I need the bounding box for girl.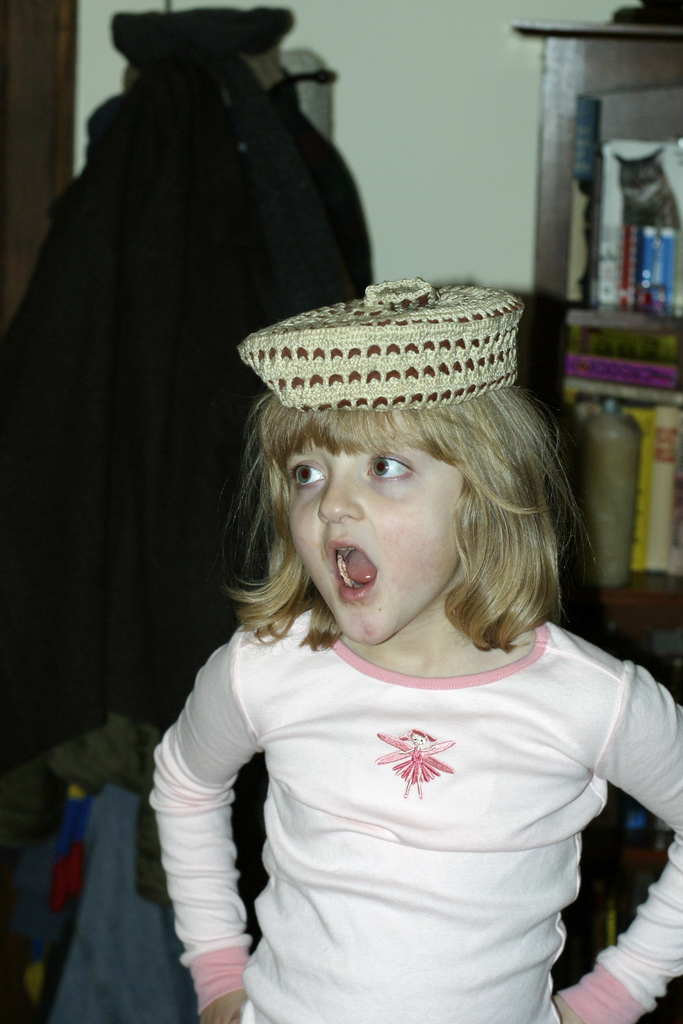
Here it is: box(153, 286, 682, 1023).
